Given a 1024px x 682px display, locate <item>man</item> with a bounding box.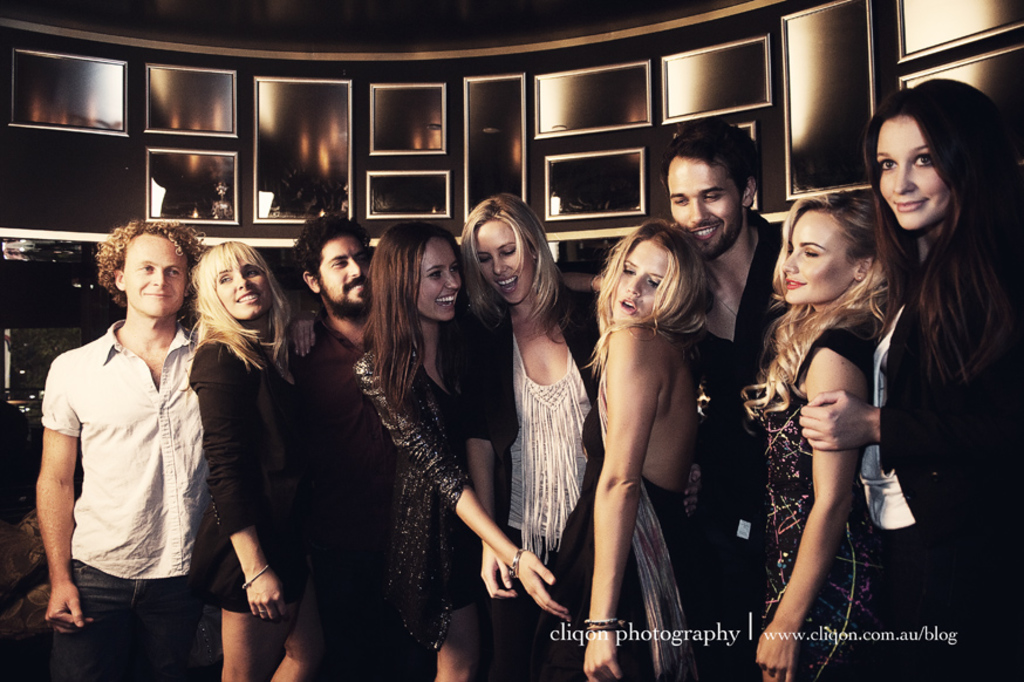
Located: 660/114/794/681.
